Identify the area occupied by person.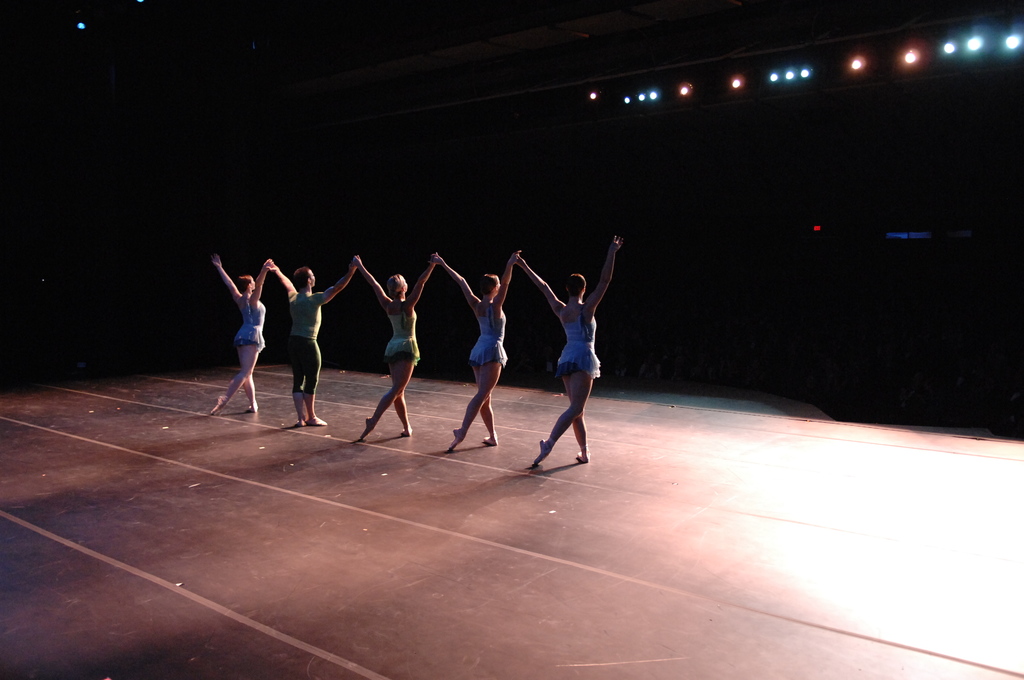
Area: <box>216,249,265,418</box>.
